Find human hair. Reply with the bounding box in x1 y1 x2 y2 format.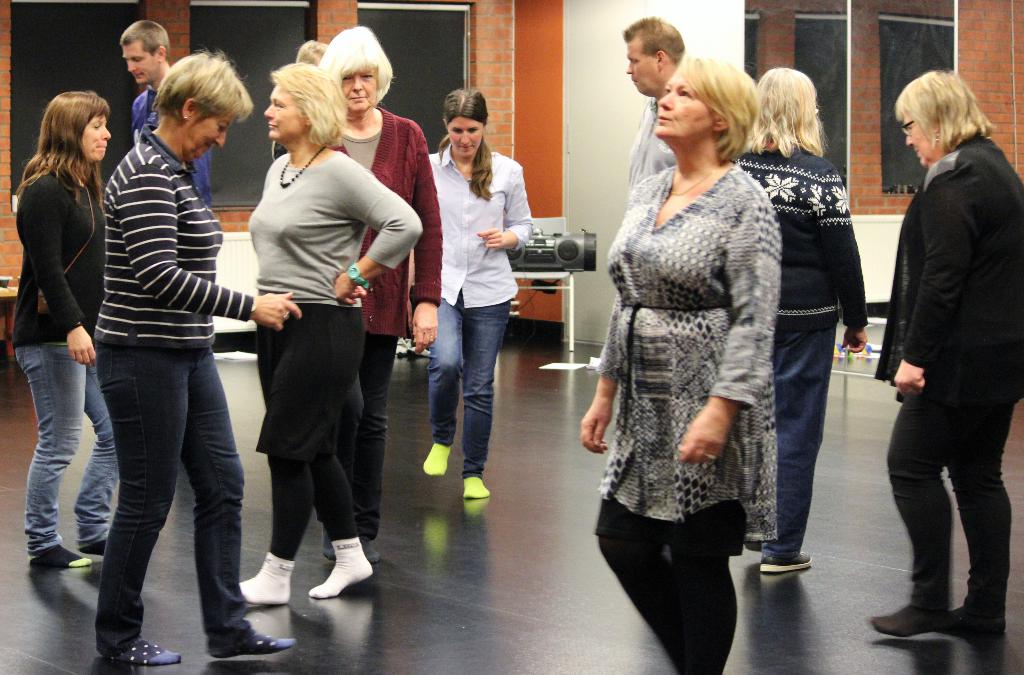
678 54 757 160.
